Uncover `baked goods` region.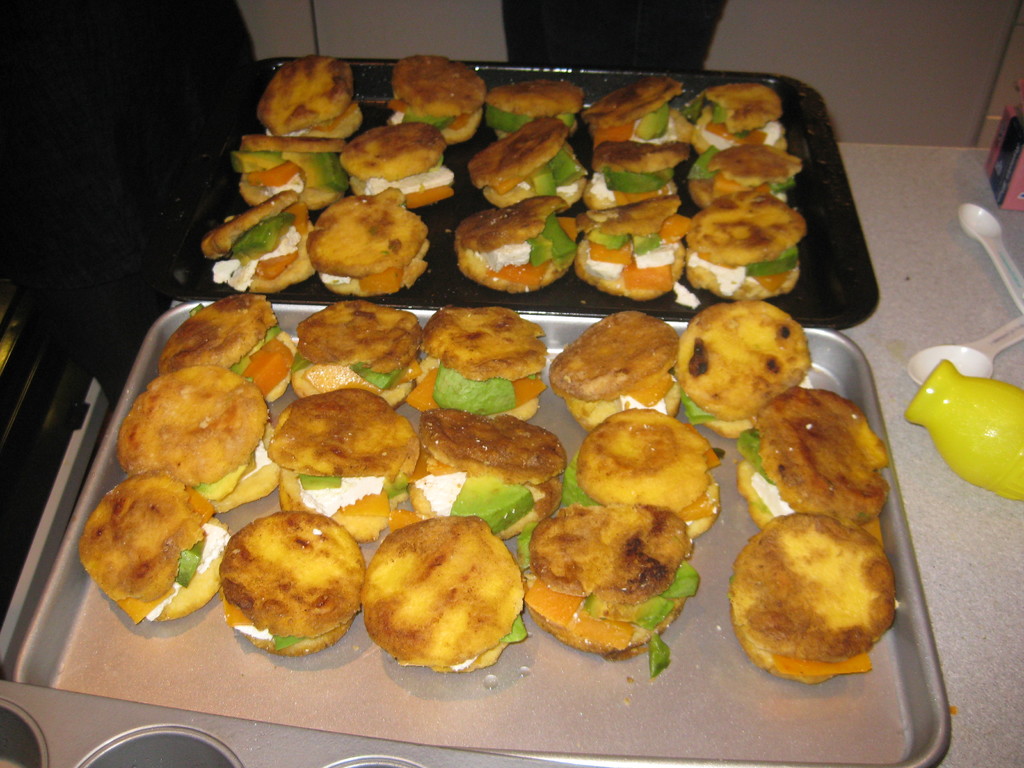
Uncovered: [left=264, top=388, right=412, bottom=536].
